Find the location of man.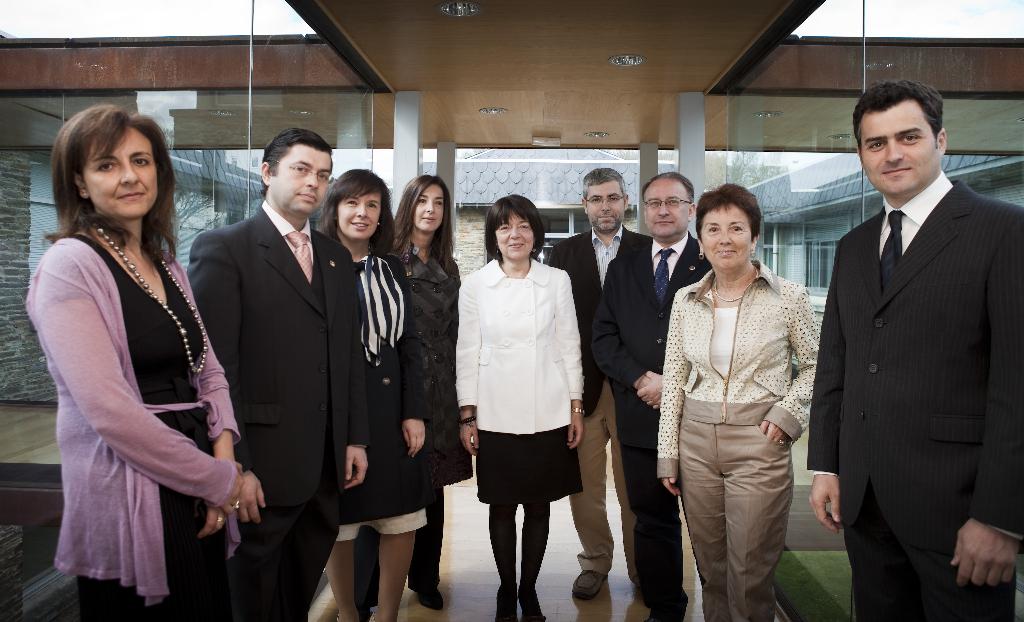
Location: <box>588,168,710,621</box>.
